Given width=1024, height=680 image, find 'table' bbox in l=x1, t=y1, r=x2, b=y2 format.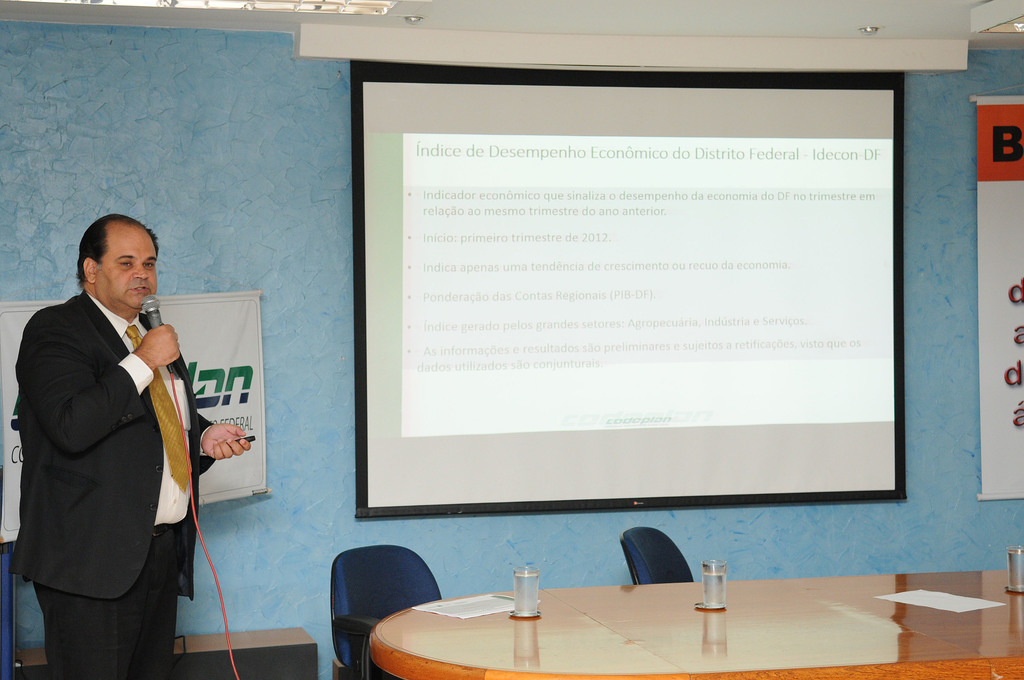
l=362, t=557, r=1023, b=679.
